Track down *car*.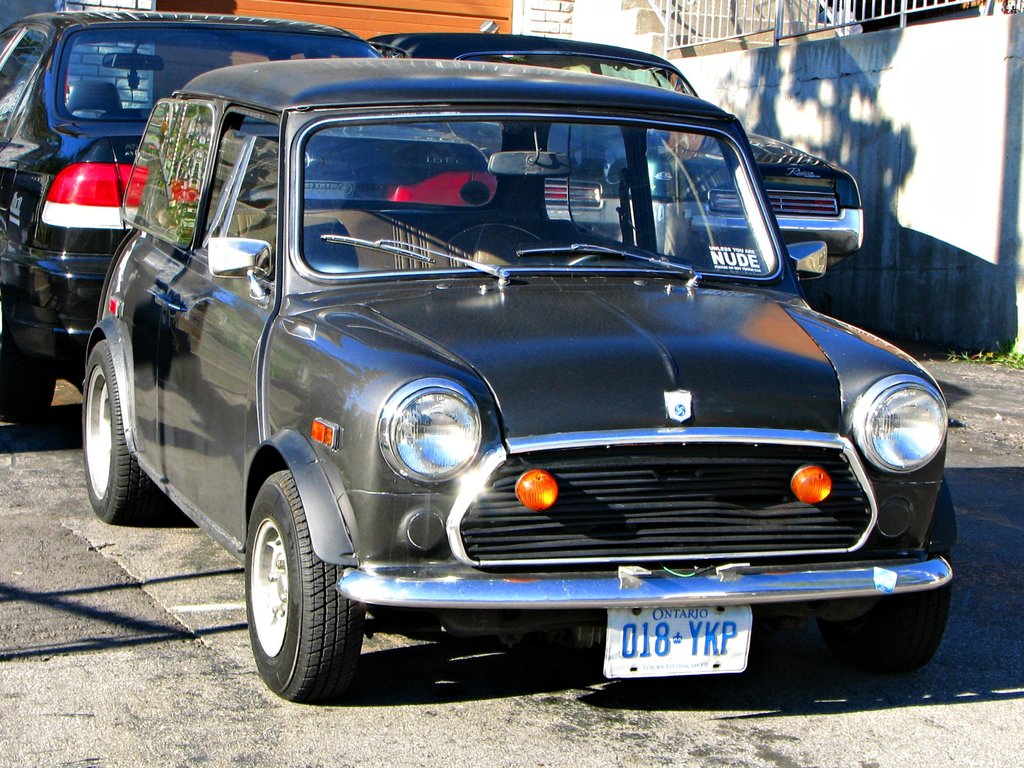
Tracked to bbox(84, 50, 956, 710).
